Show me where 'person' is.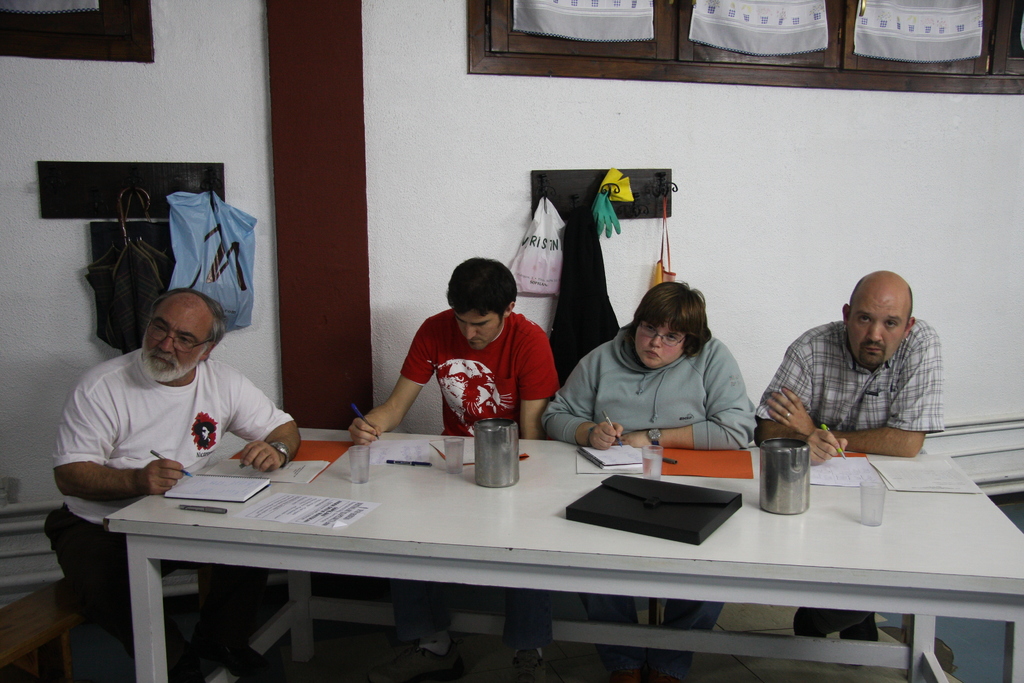
'person' is at [351,259,562,658].
